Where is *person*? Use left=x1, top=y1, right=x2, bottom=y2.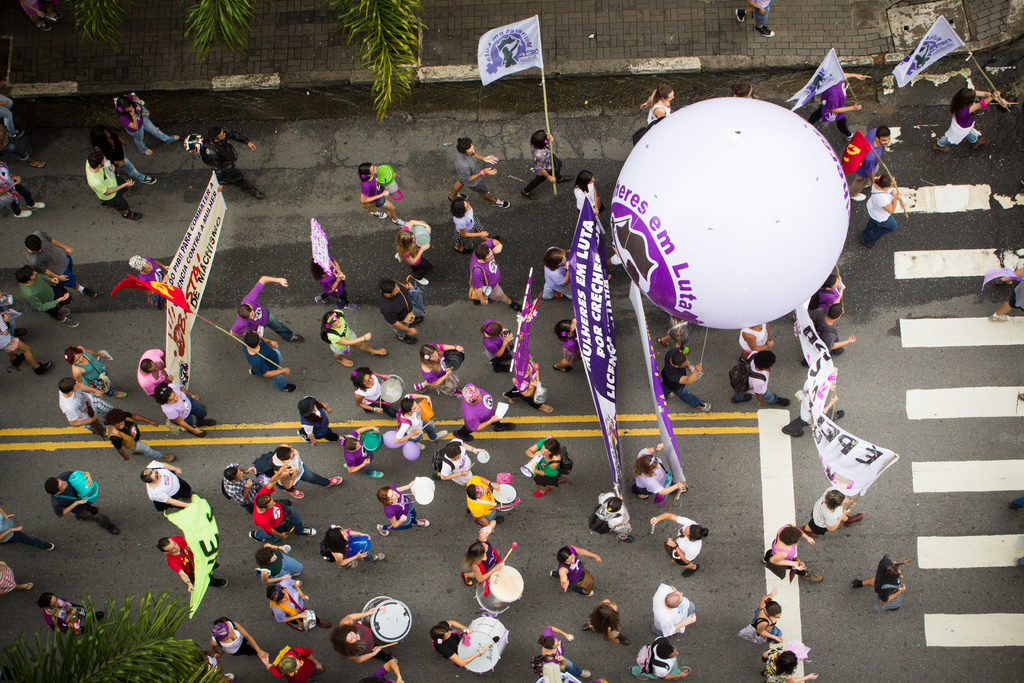
left=196, top=130, right=265, bottom=199.
